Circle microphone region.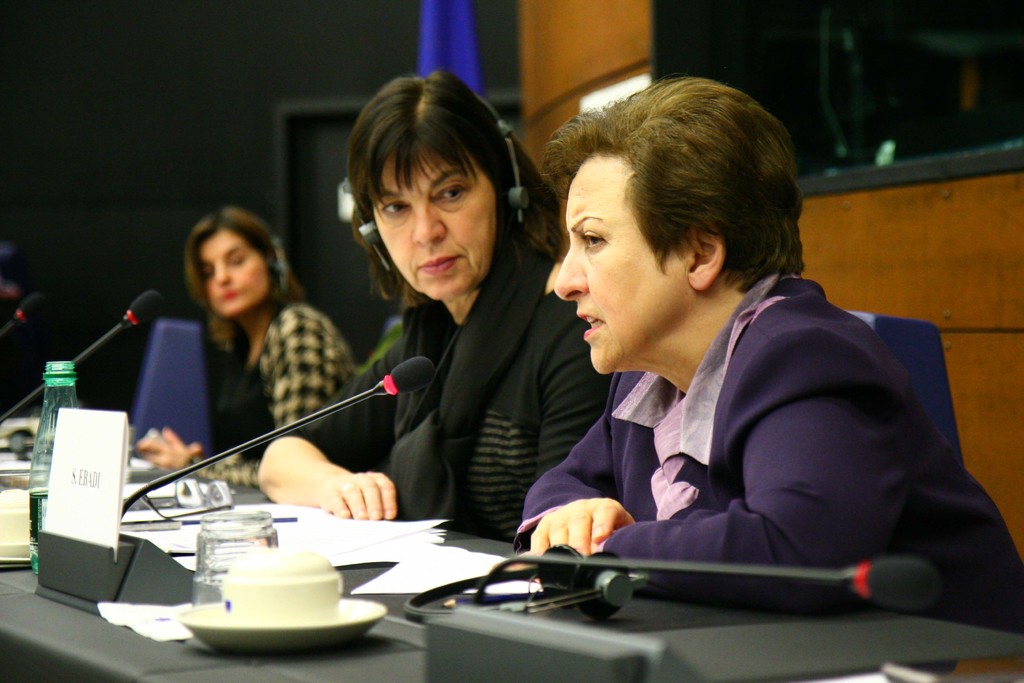
Region: BBox(0, 291, 55, 346).
